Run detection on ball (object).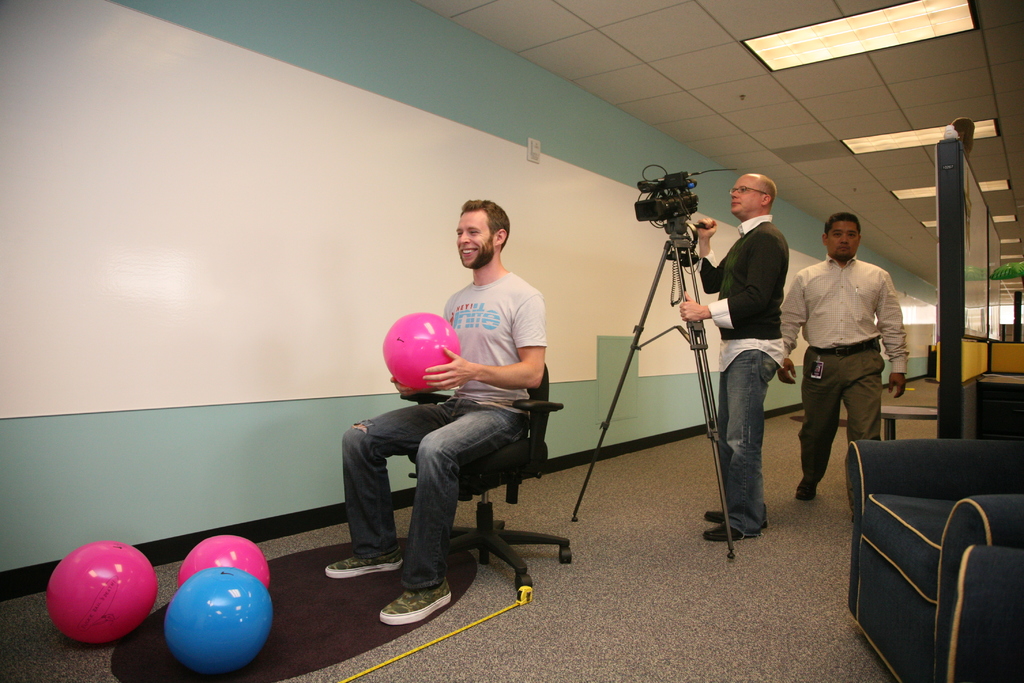
Result: (x1=45, y1=537, x2=152, y2=642).
